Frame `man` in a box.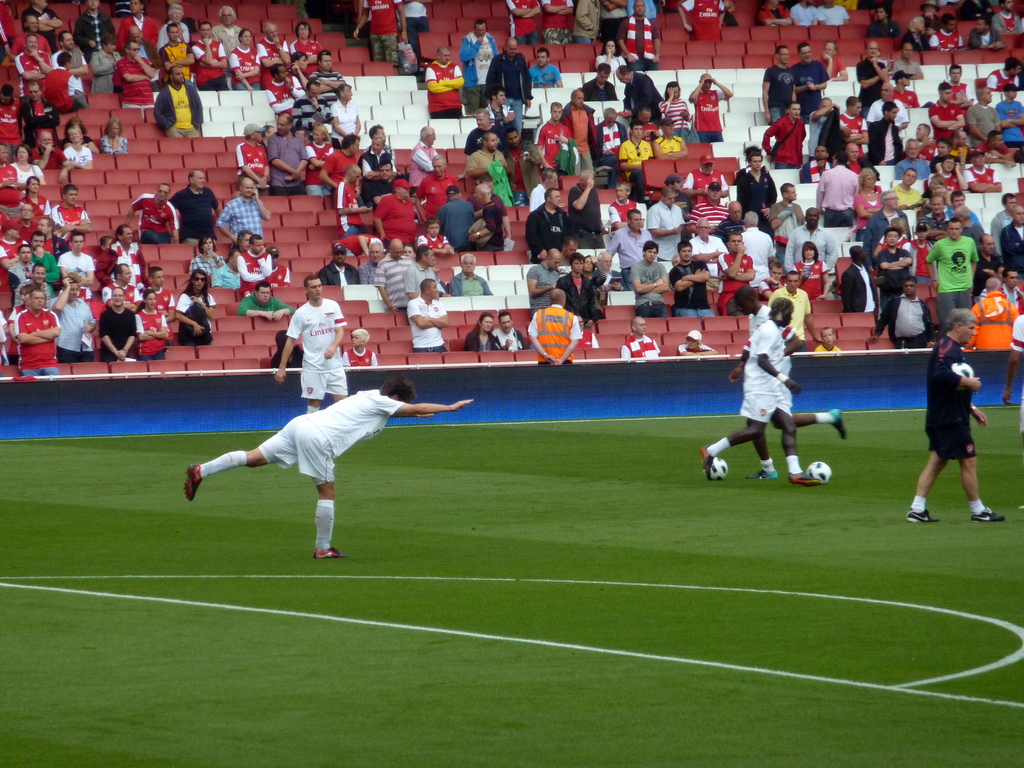
crop(784, 203, 839, 264).
